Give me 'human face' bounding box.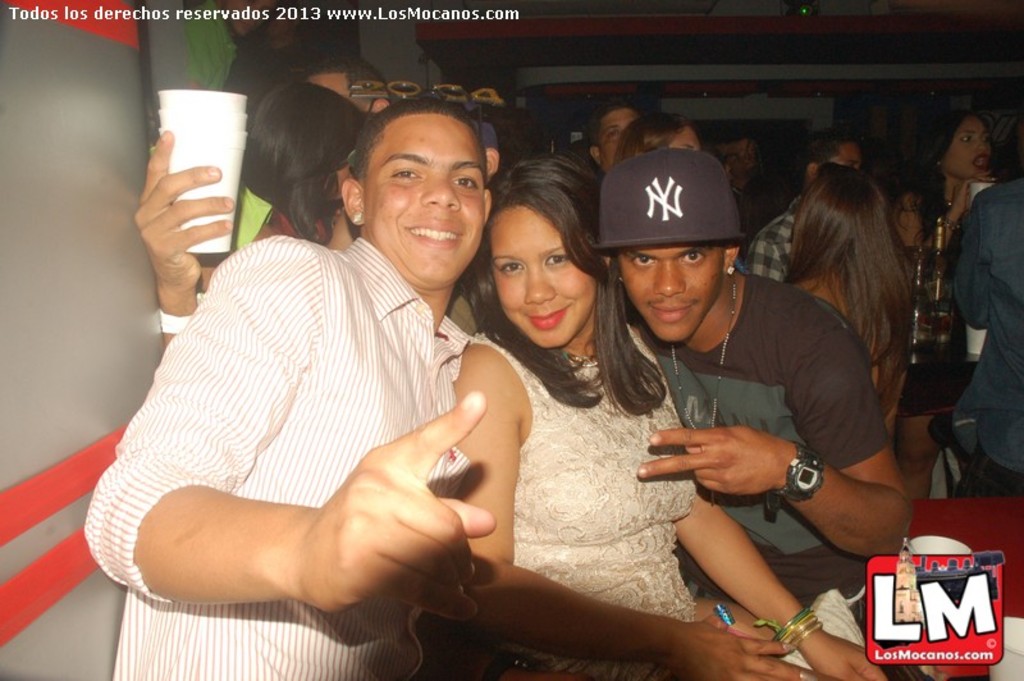
region(950, 122, 993, 197).
